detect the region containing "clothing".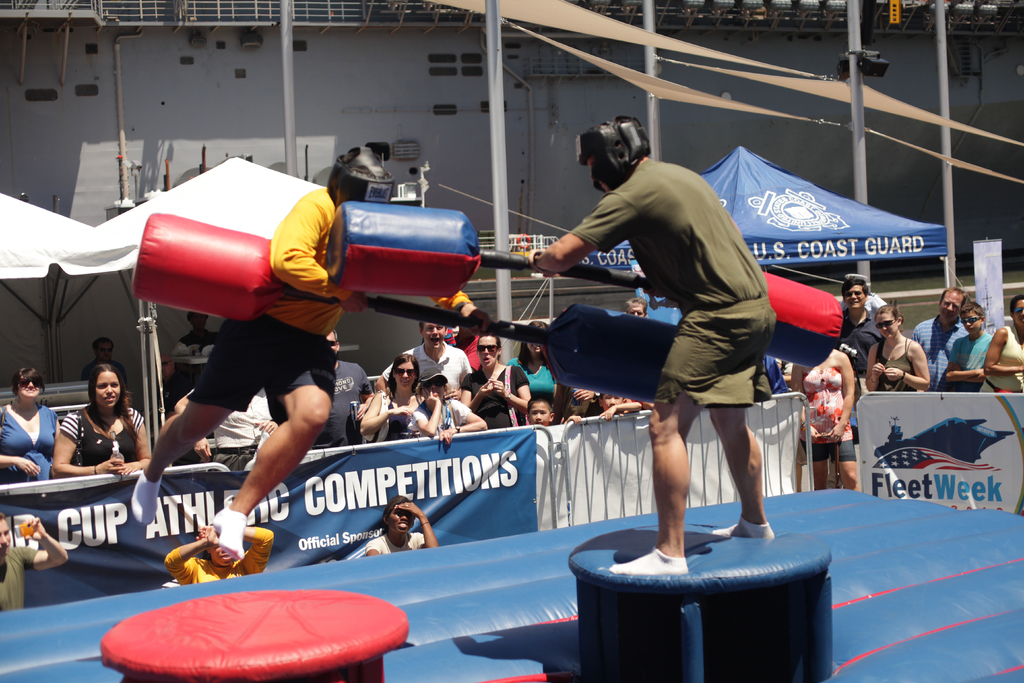
left=469, top=366, right=520, bottom=428.
